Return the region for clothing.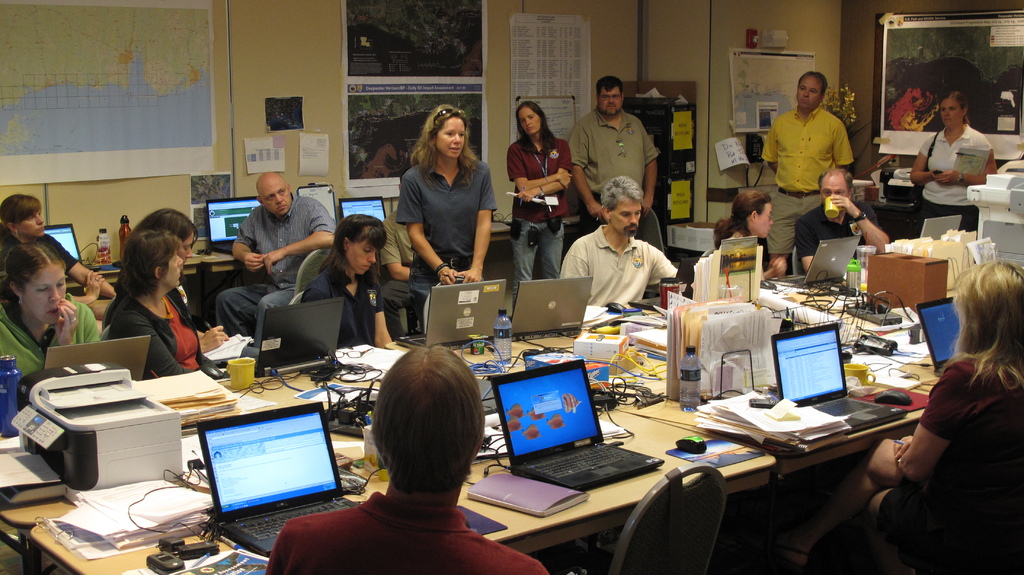
<bbox>399, 160, 490, 306</bbox>.
